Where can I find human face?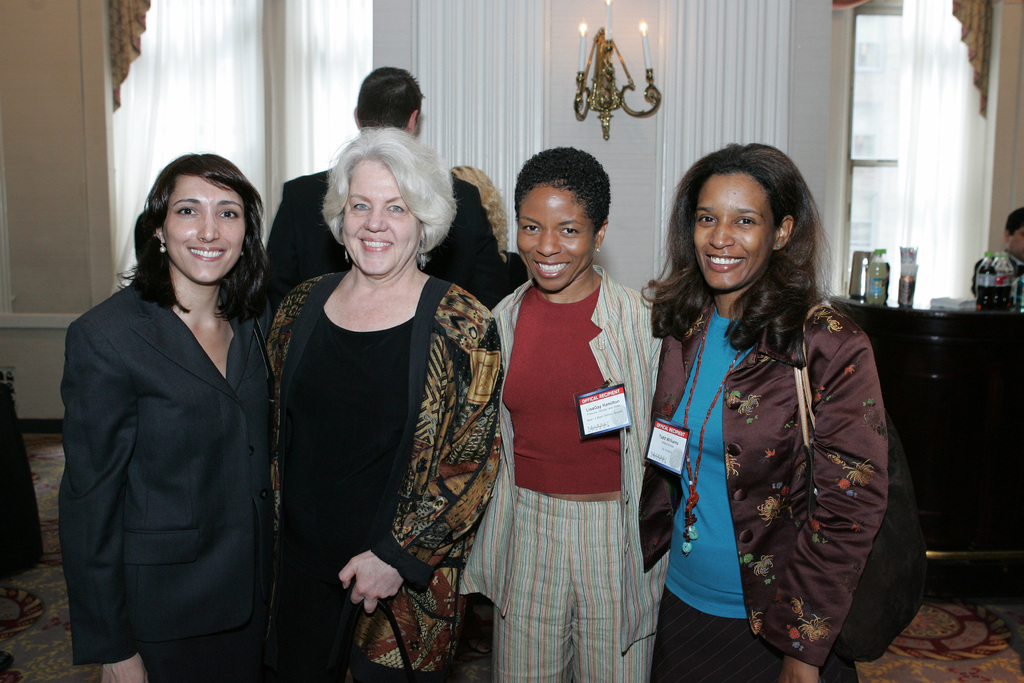
You can find it at x1=515 y1=177 x2=596 y2=289.
